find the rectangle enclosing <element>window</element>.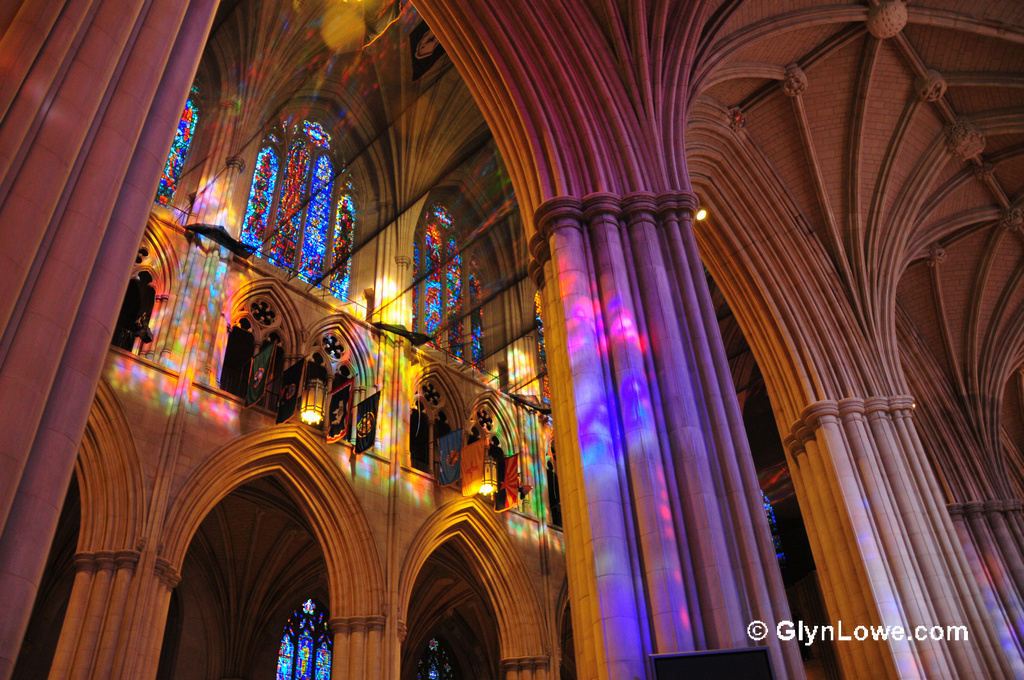
[412,199,489,370].
